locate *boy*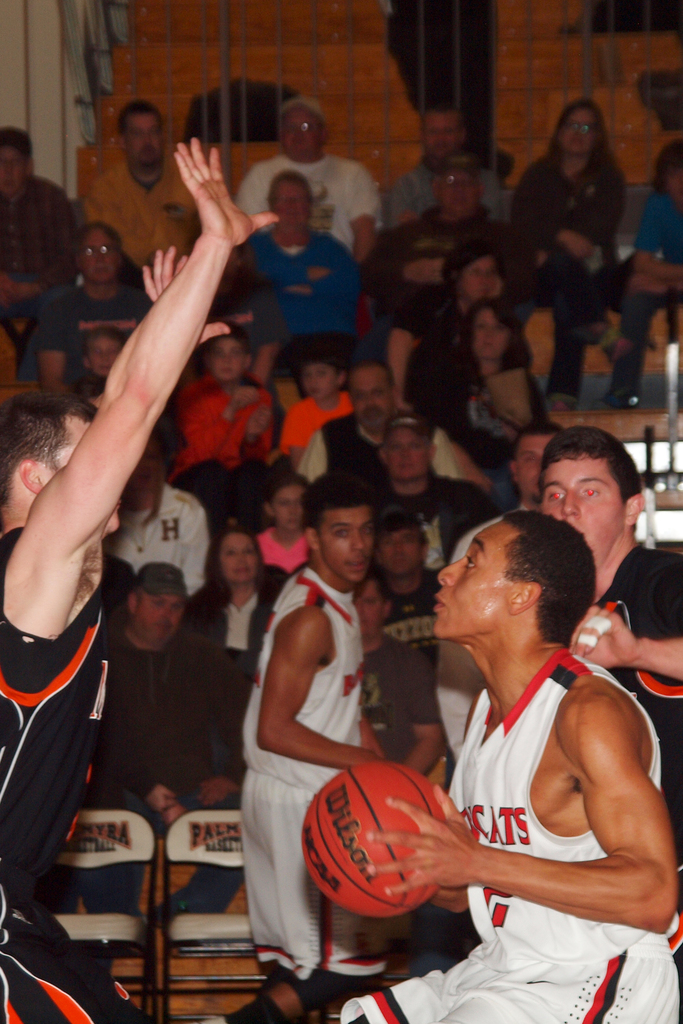
[376, 522, 682, 1005]
